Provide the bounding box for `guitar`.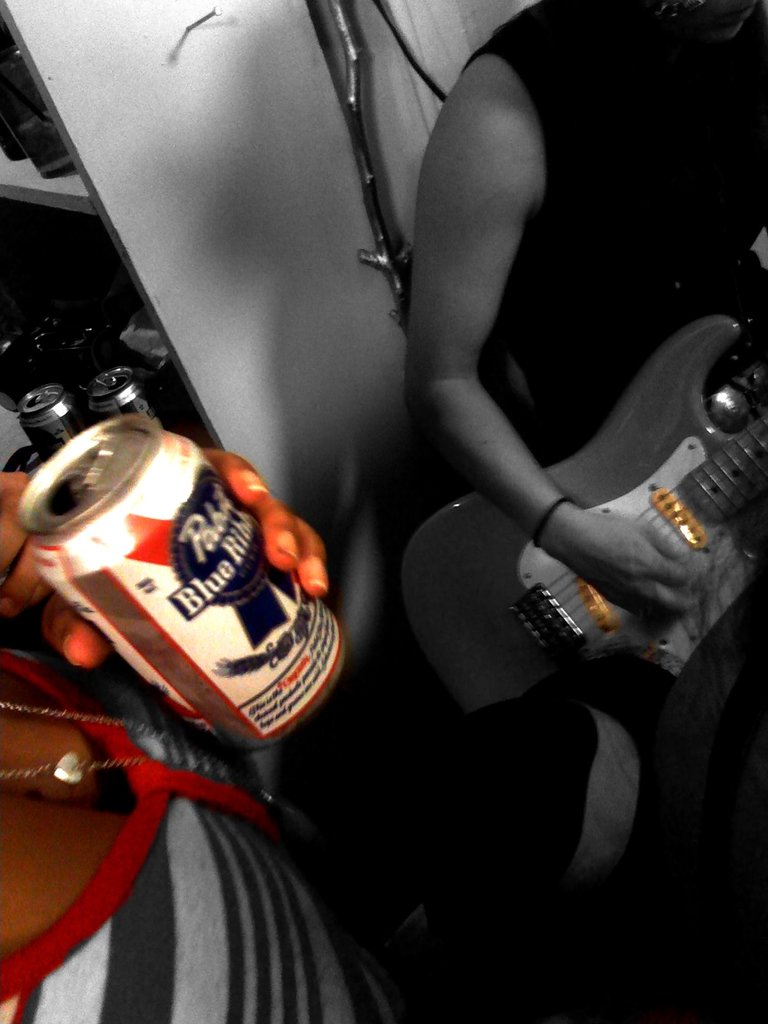
<bbox>396, 312, 767, 900</bbox>.
